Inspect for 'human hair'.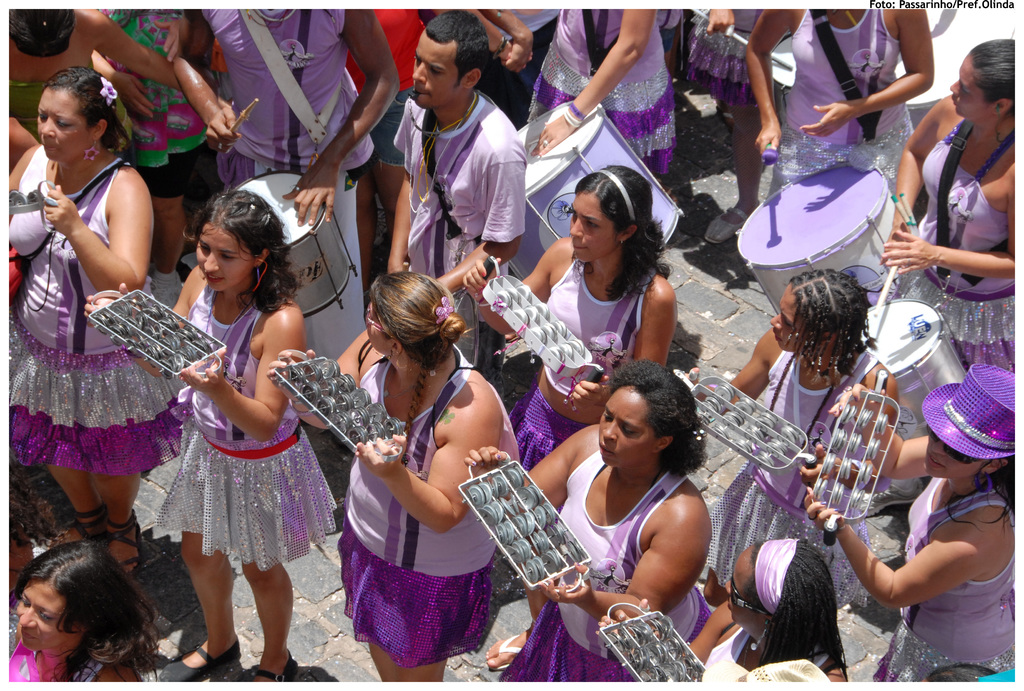
Inspection: bbox(423, 11, 493, 91).
